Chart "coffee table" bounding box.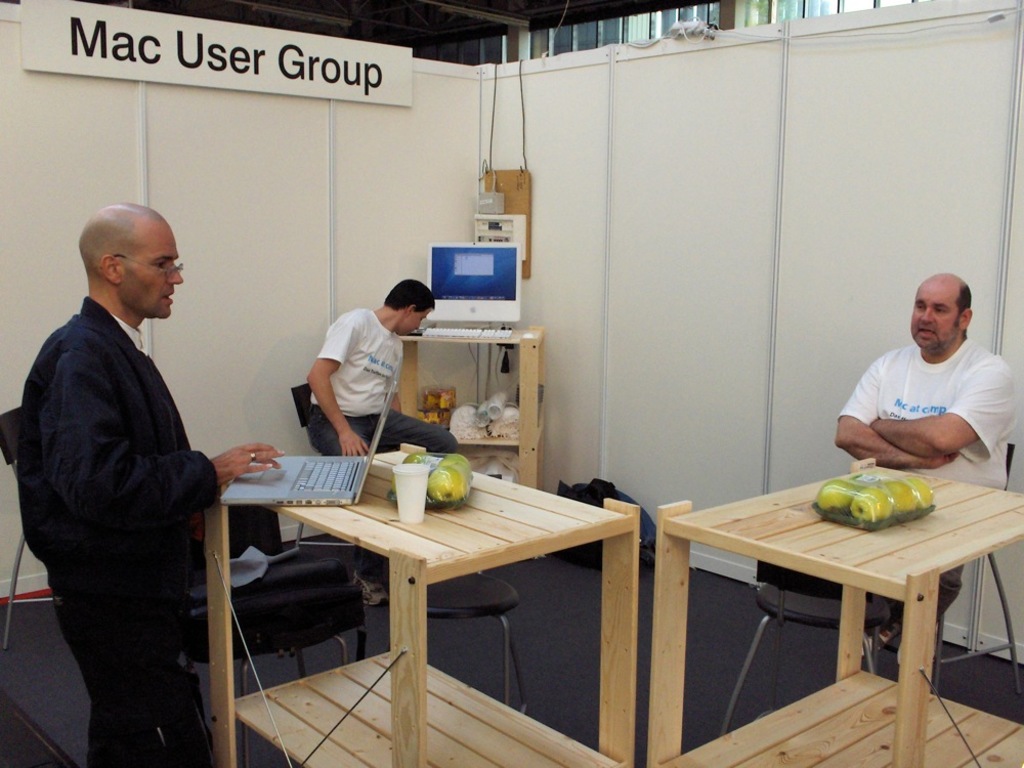
Charted: Rect(207, 437, 649, 767).
